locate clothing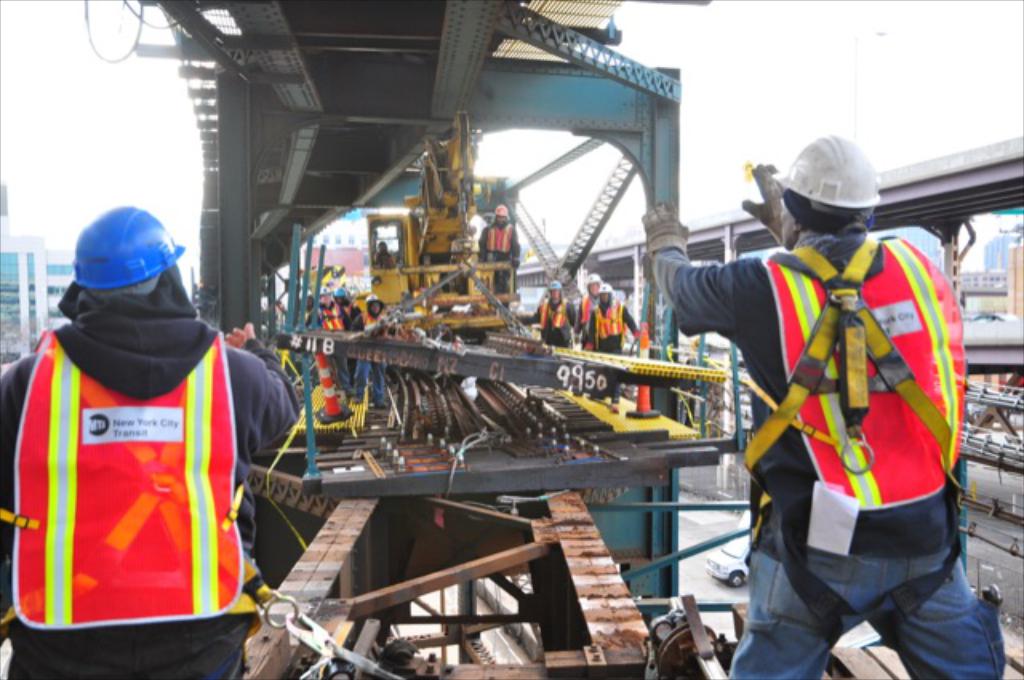
BBox(589, 298, 640, 363)
